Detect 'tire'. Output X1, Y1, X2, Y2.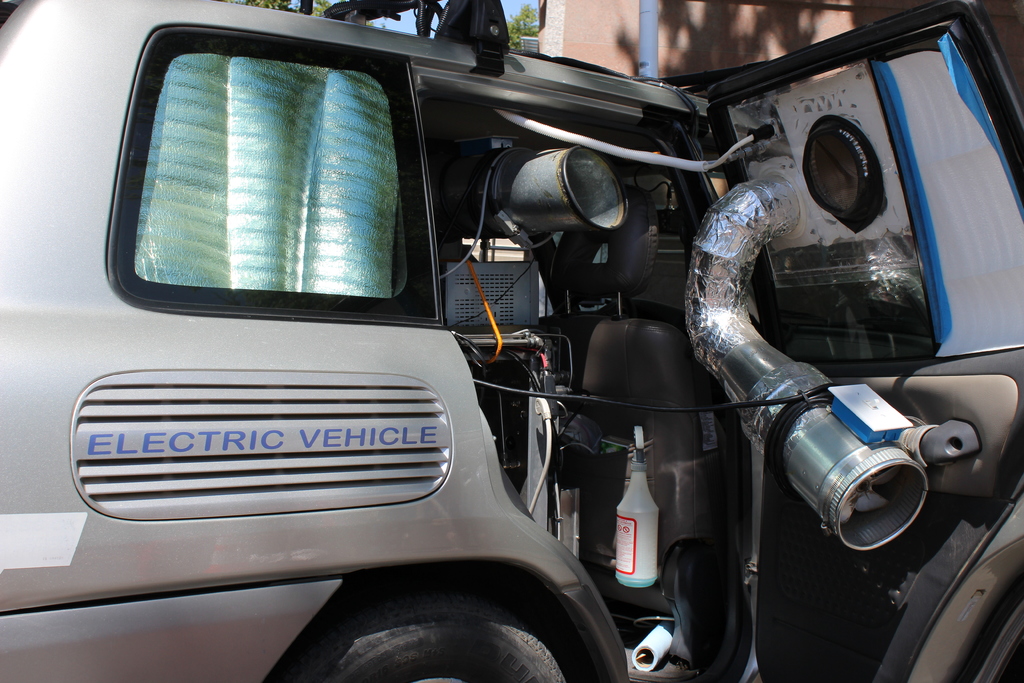
296, 593, 566, 682.
